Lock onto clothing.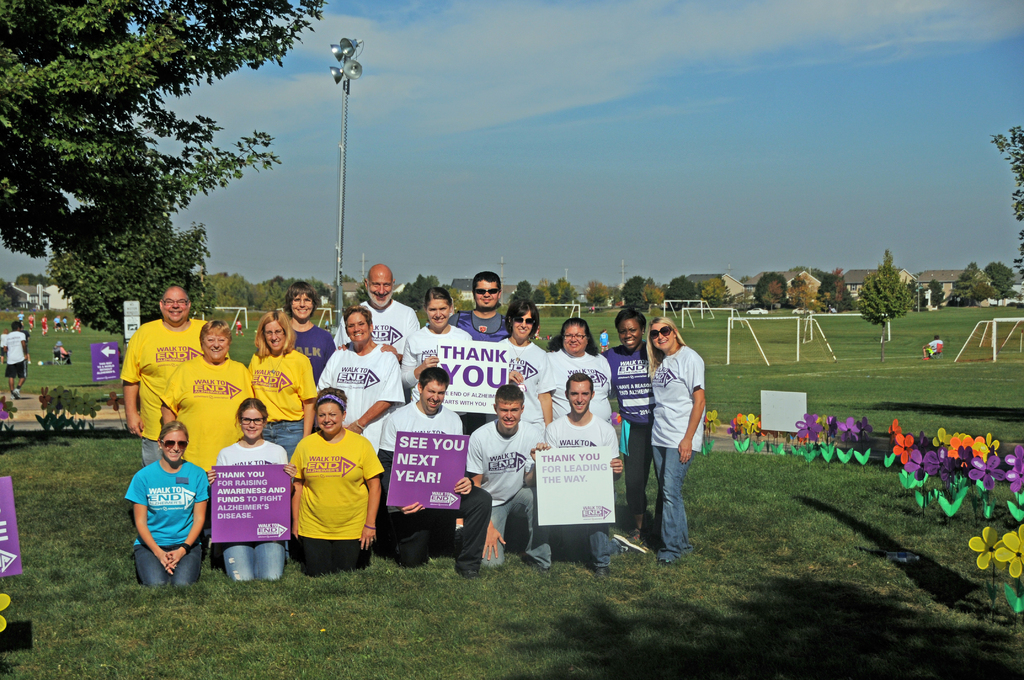
Locked: {"x1": 398, "y1": 323, "x2": 460, "y2": 378}.
